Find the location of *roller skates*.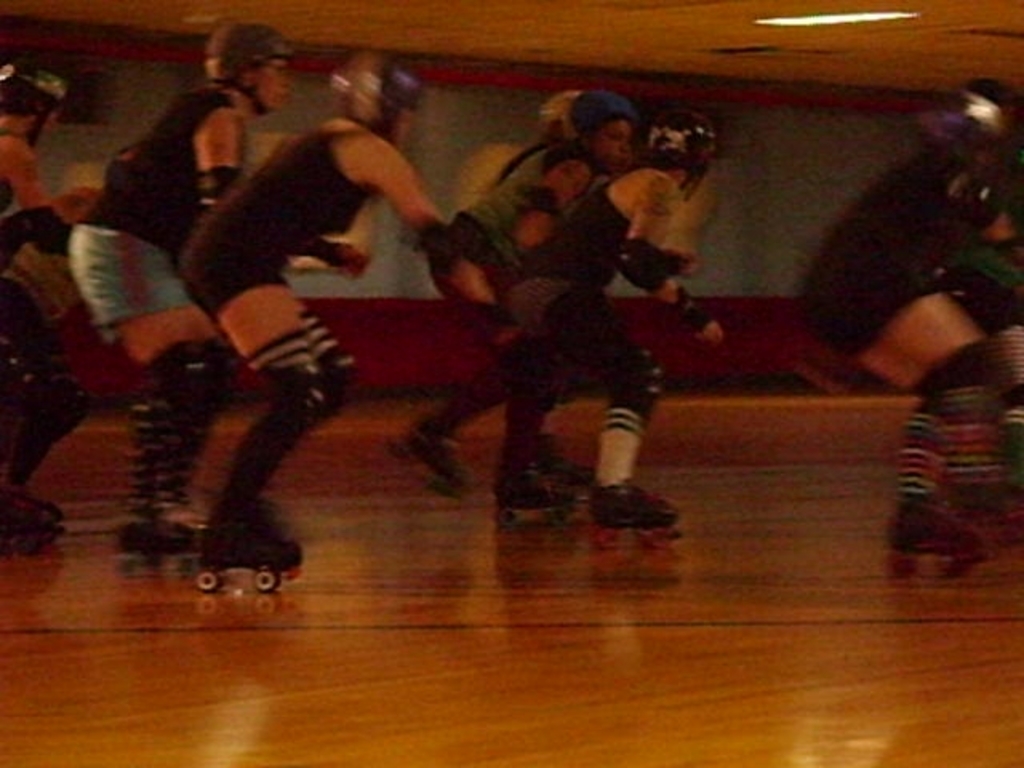
Location: 960:494:1022:544.
